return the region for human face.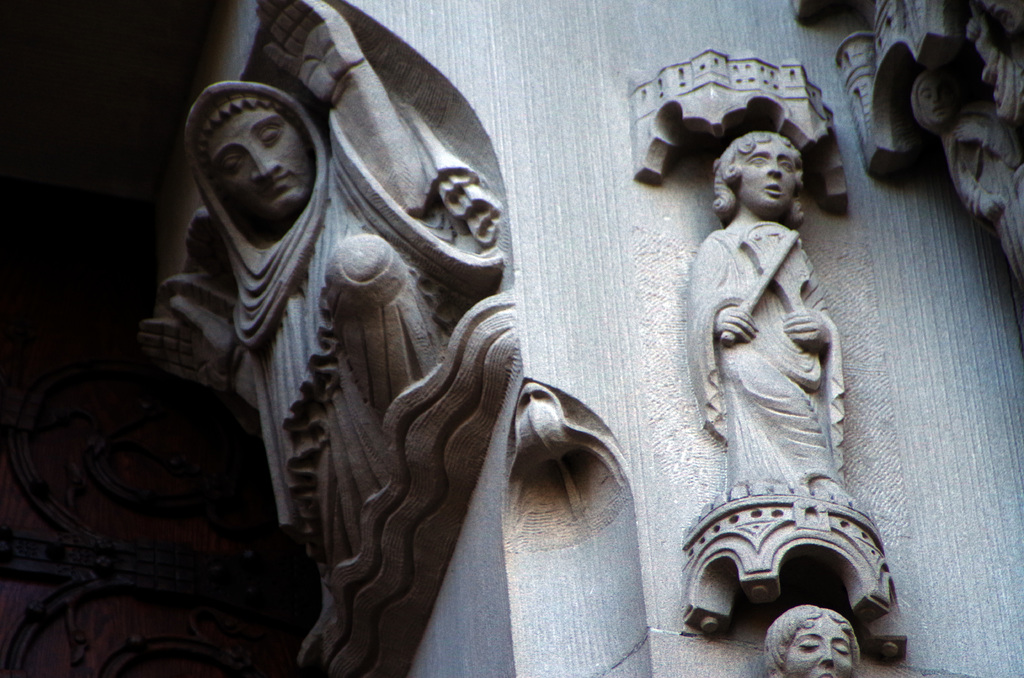
detection(920, 81, 943, 123).
